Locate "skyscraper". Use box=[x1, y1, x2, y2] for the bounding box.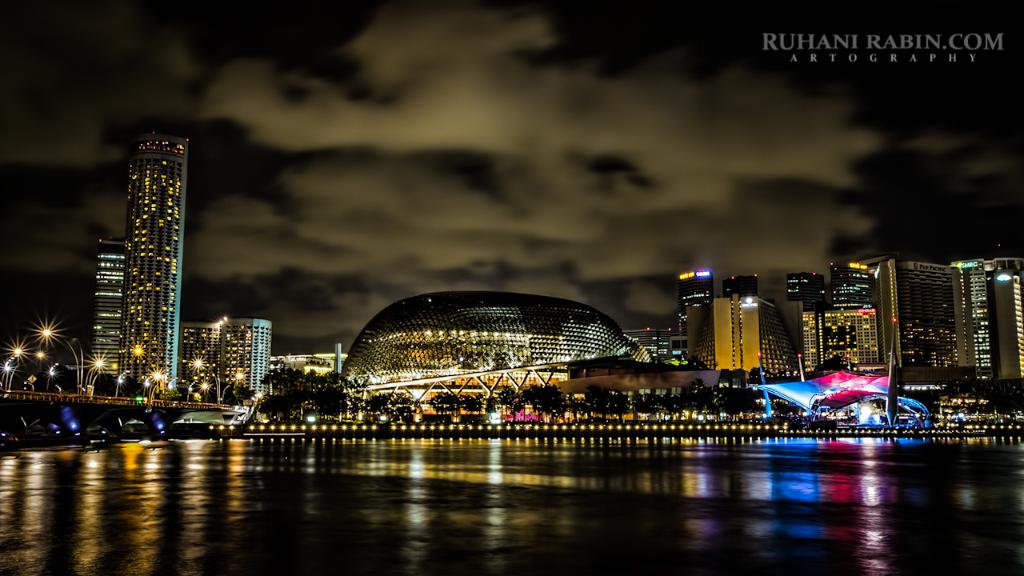
box=[218, 316, 270, 400].
